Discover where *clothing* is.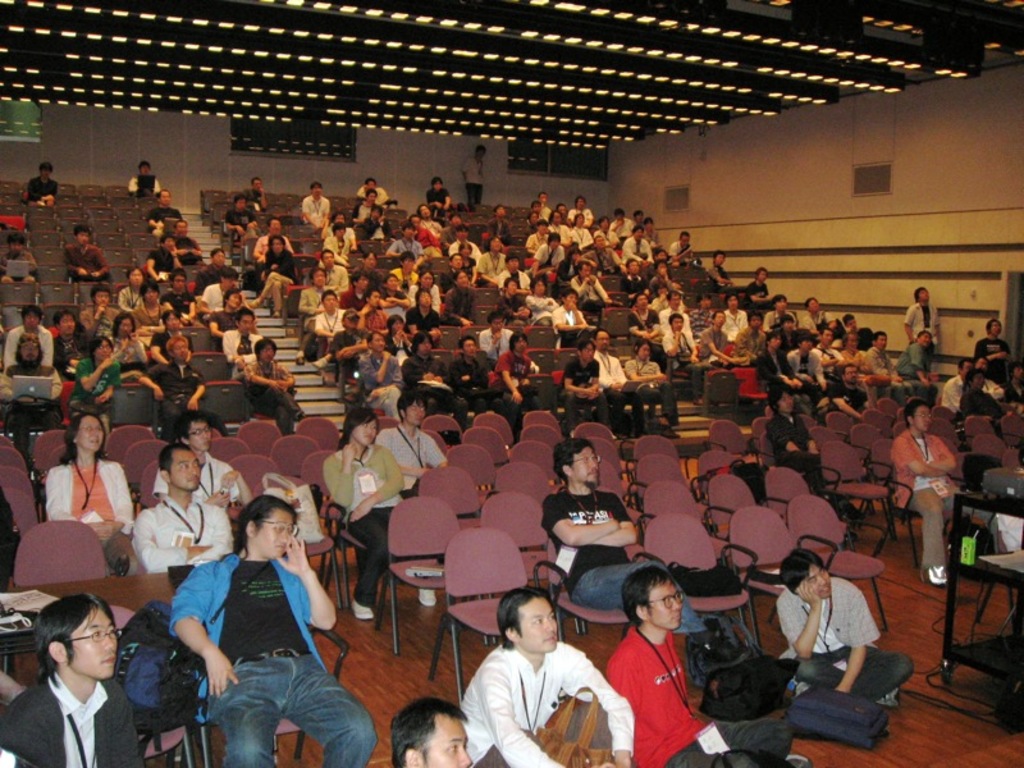
Discovered at 636,716,799,767.
